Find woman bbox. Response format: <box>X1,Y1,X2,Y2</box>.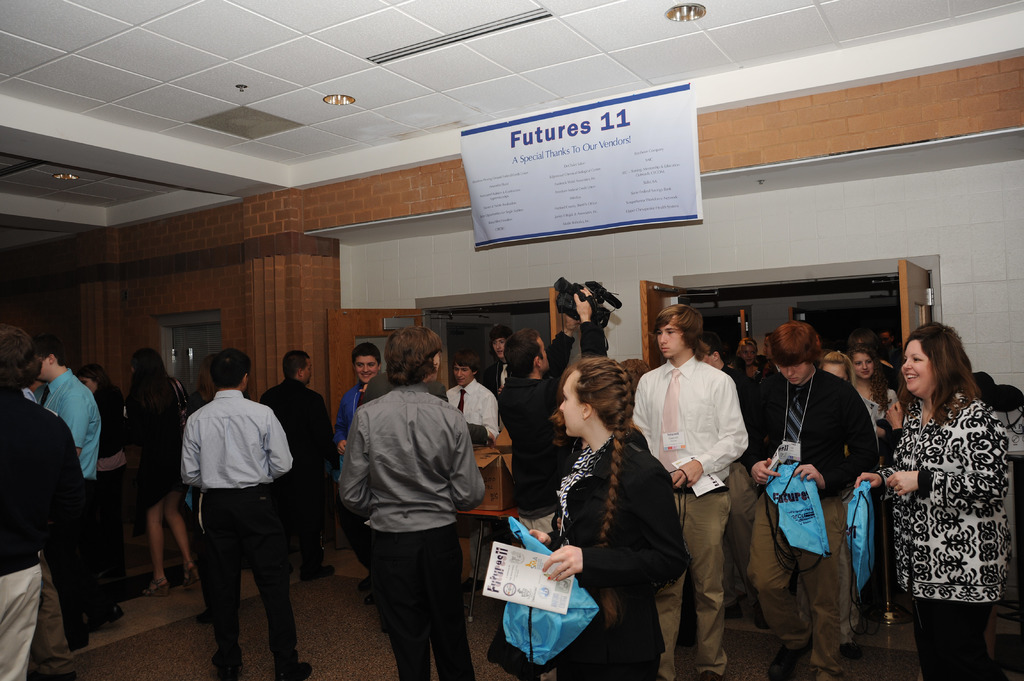
<box>879,309,1009,678</box>.
